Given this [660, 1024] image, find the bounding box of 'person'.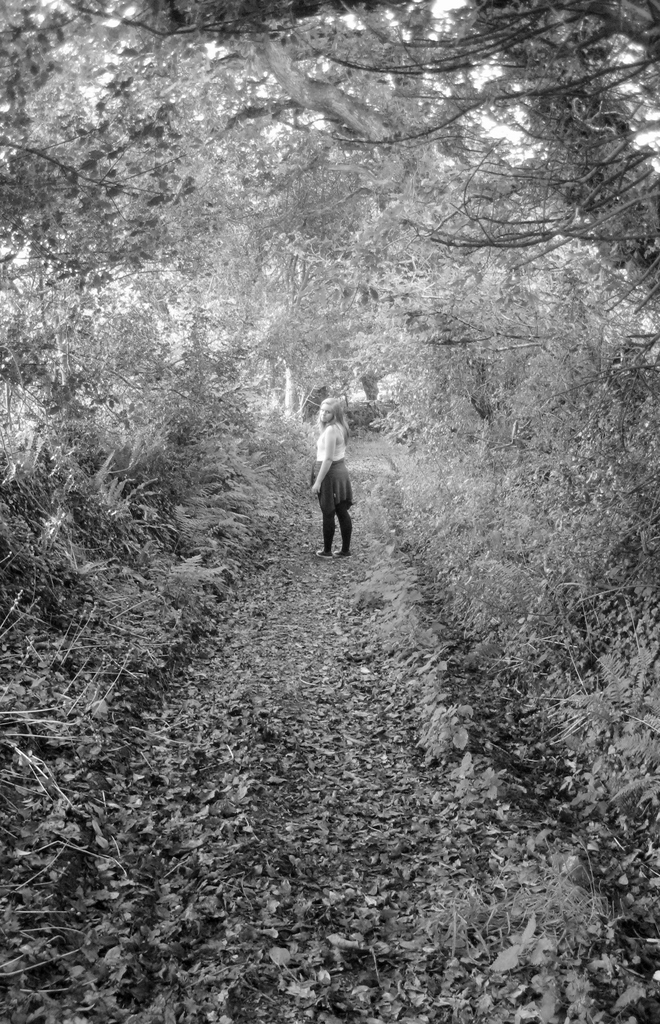
box(307, 386, 360, 569).
